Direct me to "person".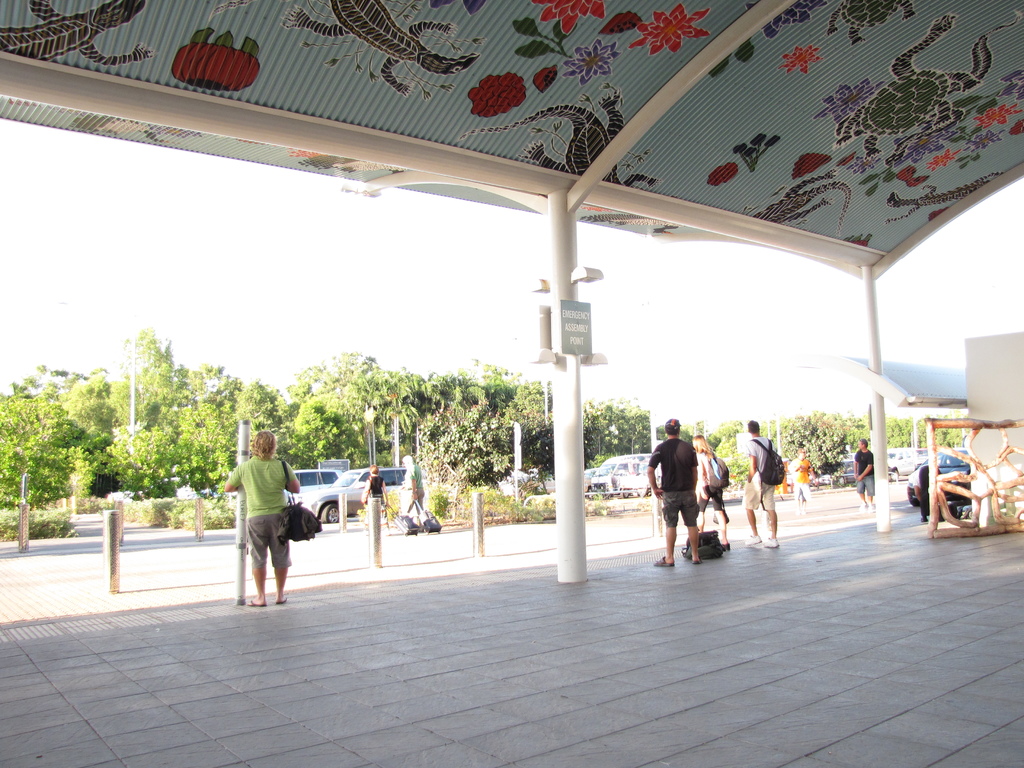
Direction: select_region(649, 419, 699, 566).
